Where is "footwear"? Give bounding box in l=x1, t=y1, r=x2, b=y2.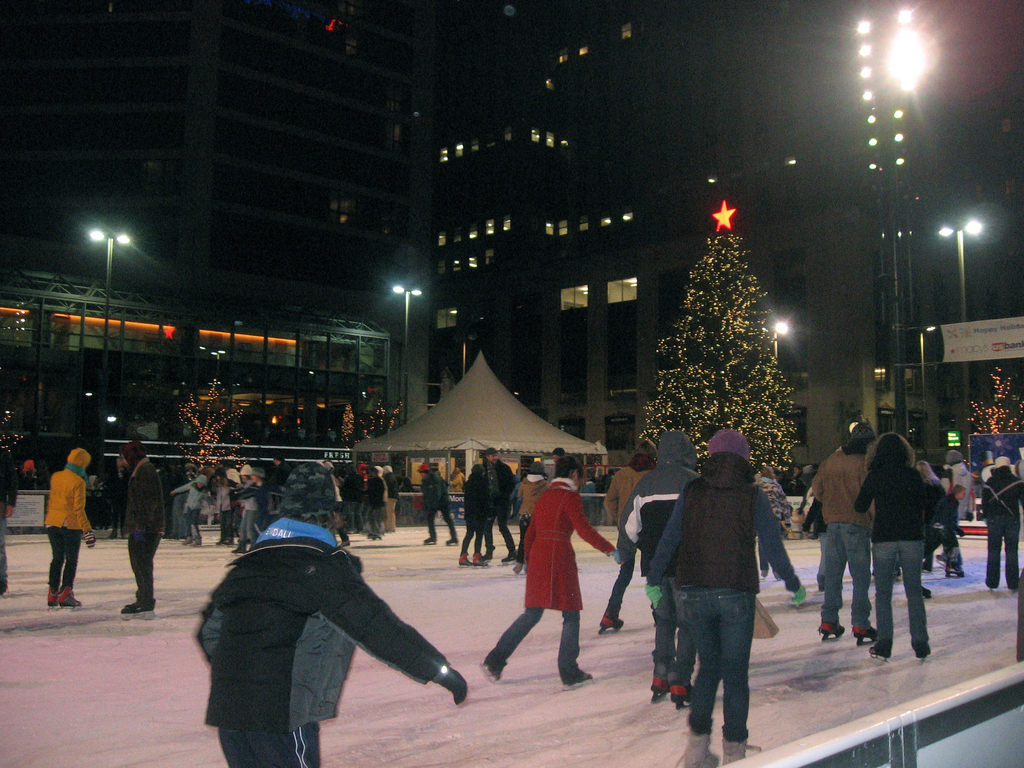
l=820, t=622, r=844, b=637.
